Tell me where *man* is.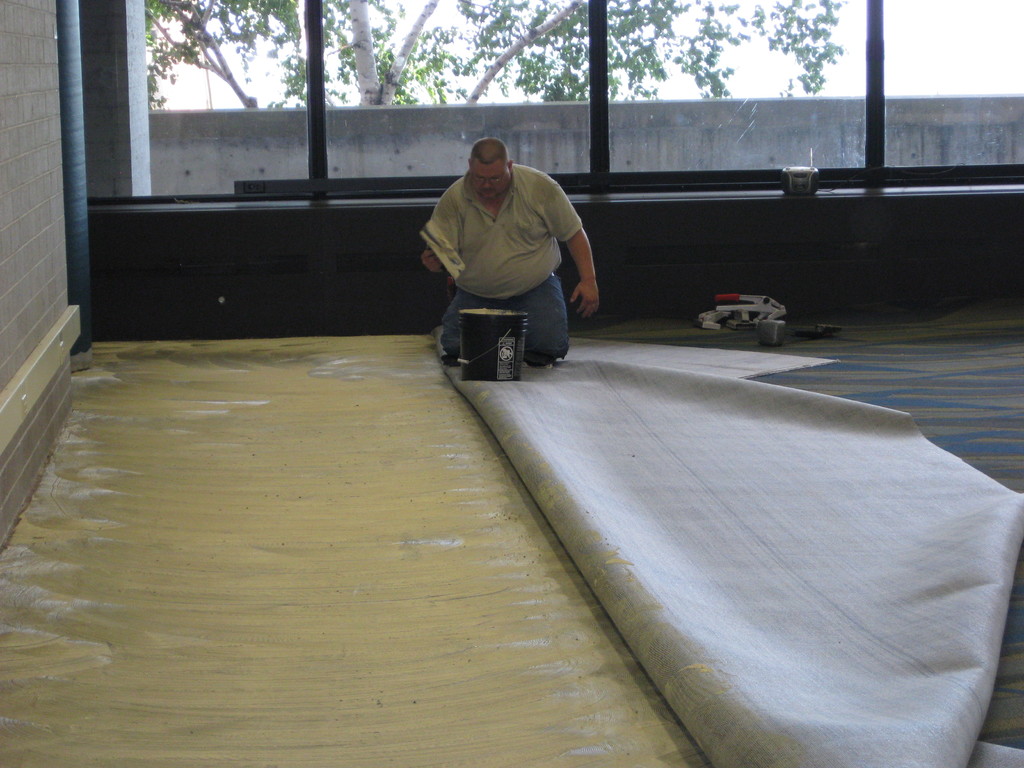
*man* is at pyautogui.locateOnScreen(422, 136, 601, 369).
